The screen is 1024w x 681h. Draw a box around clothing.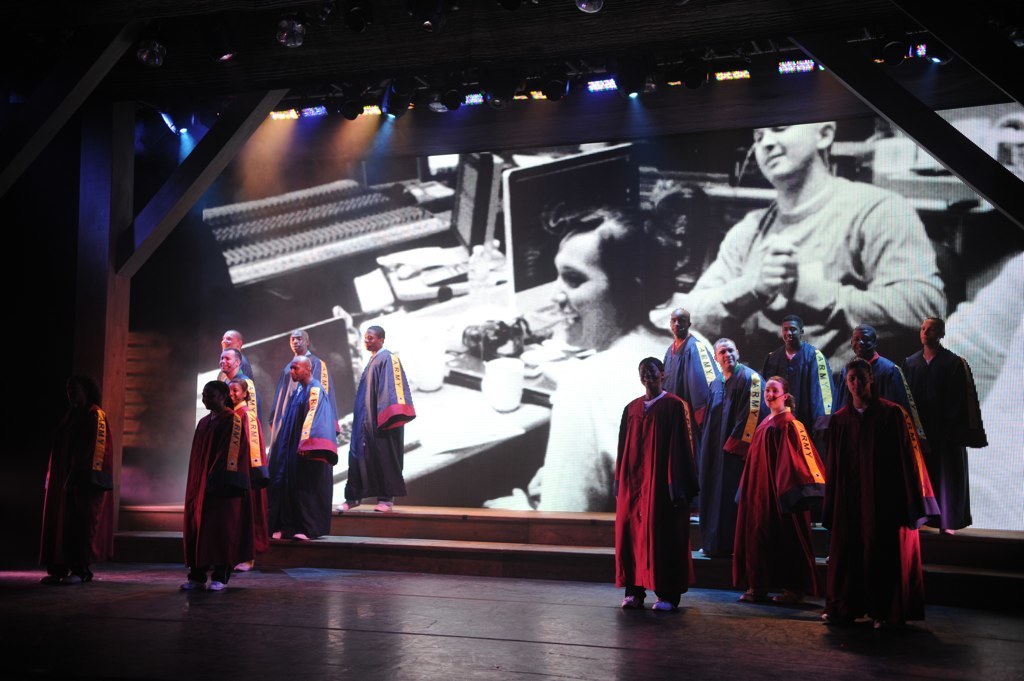
[688, 180, 948, 364].
